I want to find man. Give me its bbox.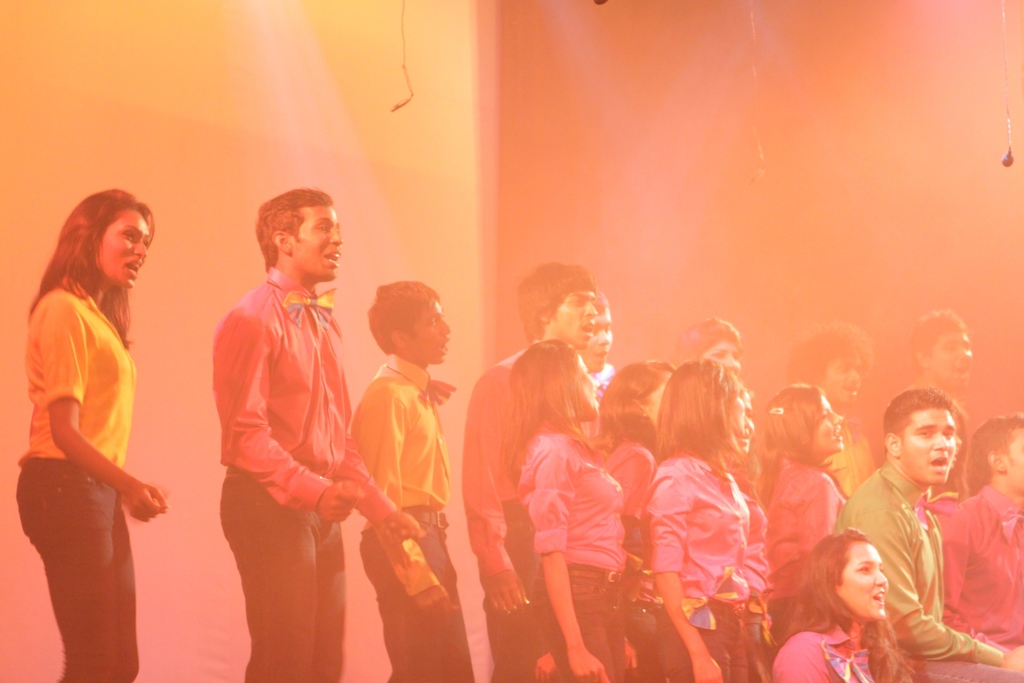
<bbox>926, 420, 1023, 650</bbox>.
